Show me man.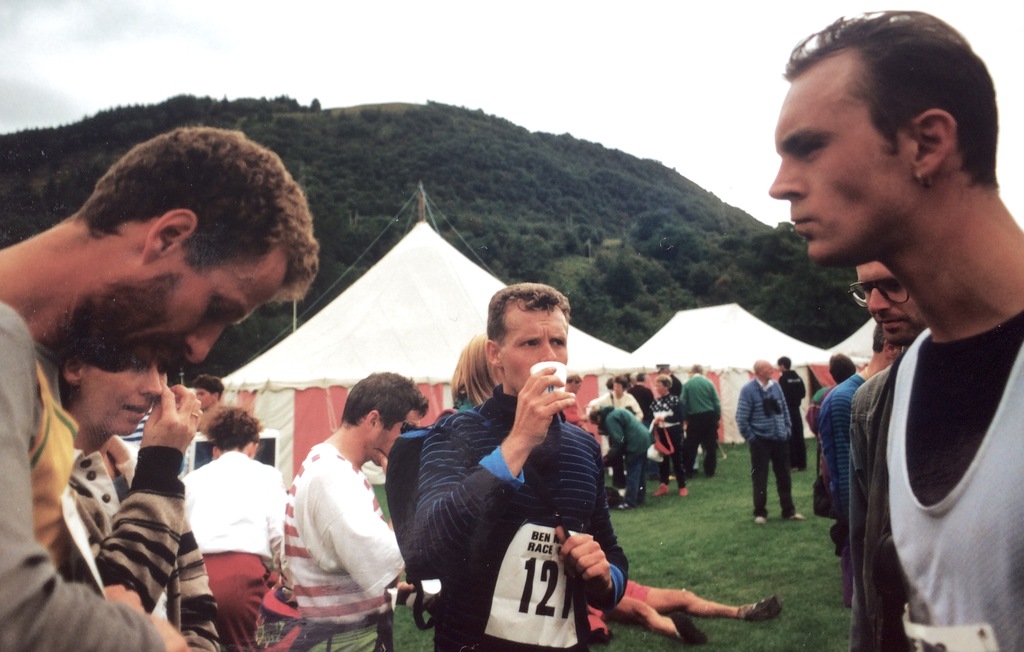
man is here: box(279, 366, 429, 651).
